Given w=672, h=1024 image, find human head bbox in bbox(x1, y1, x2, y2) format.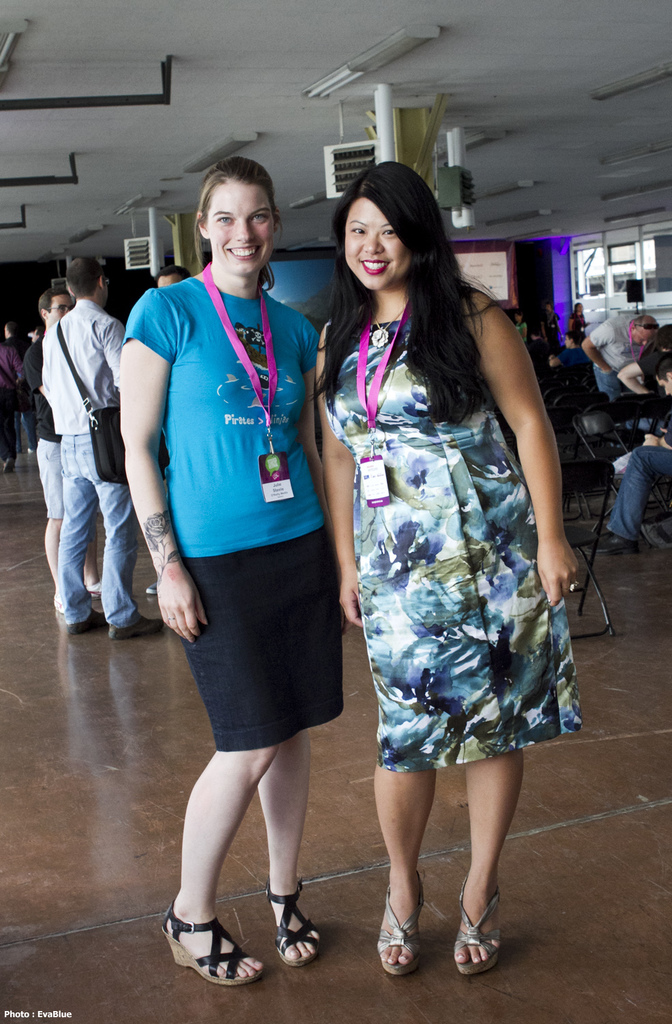
bbox(69, 259, 106, 308).
